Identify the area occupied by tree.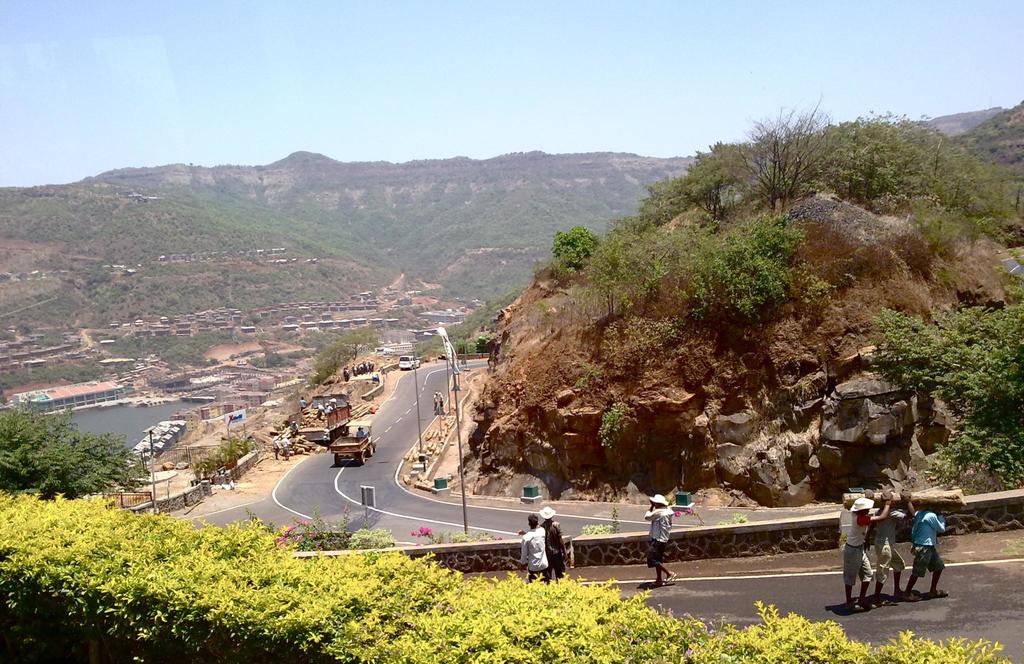
Area: <region>211, 357, 221, 371</region>.
